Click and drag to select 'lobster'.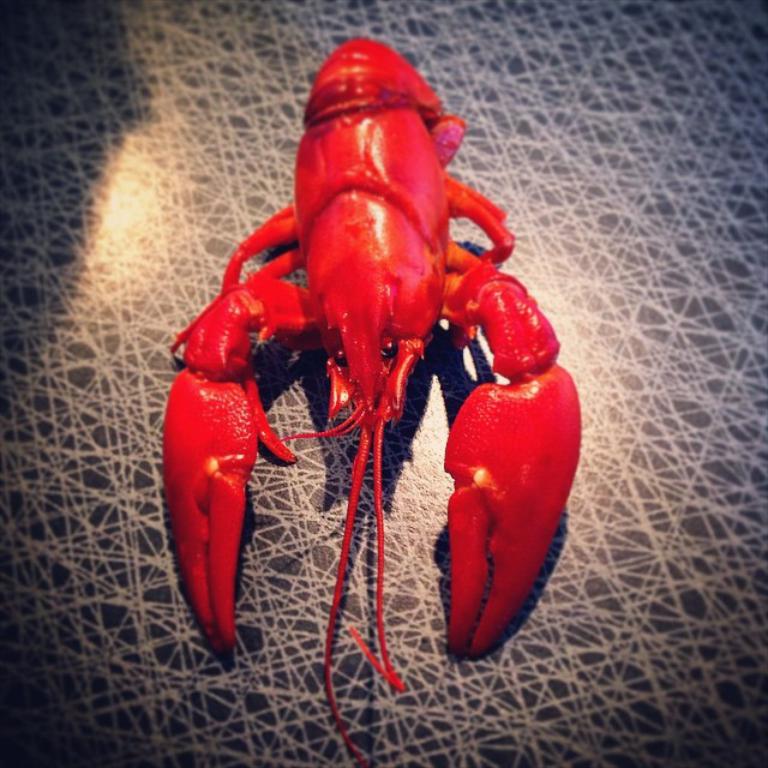
Selection: [156, 41, 583, 762].
